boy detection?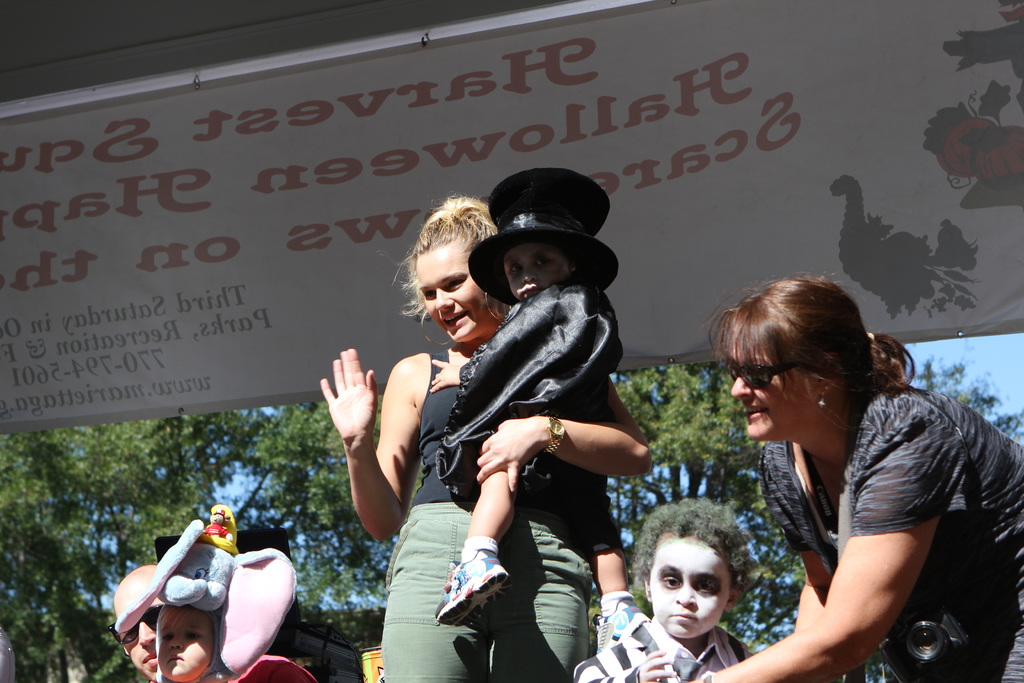
box(429, 170, 652, 653)
